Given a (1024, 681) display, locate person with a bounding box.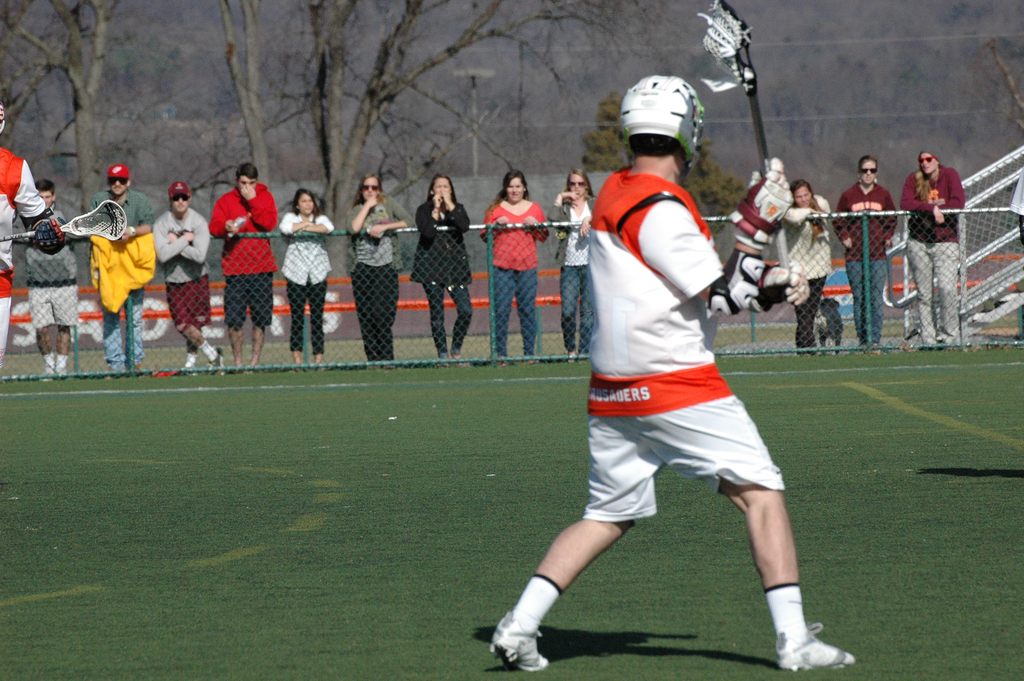
Located: (x1=831, y1=157, x2=899, y2=357).
